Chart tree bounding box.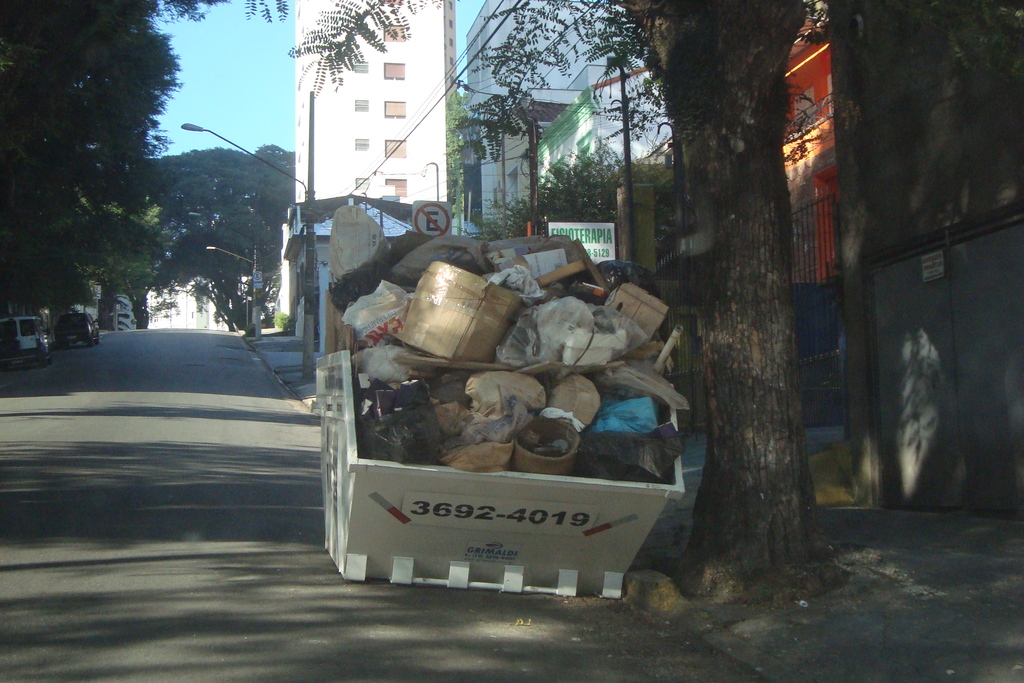
Charted: pyautogui.locateOnScreen(792, 5, 876, 135).
